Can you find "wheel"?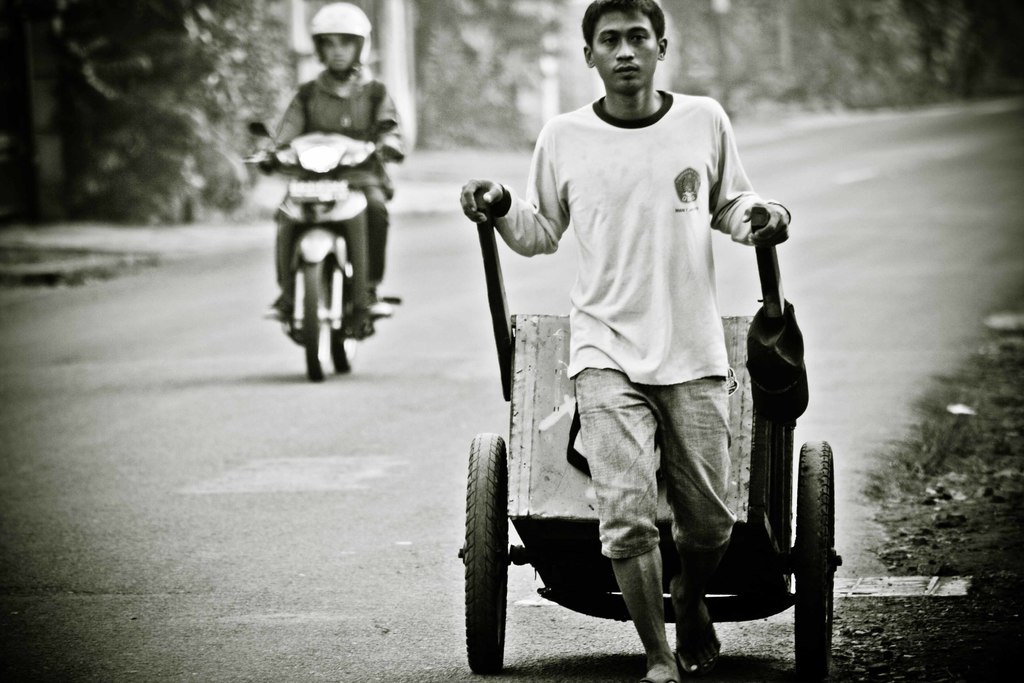
Yes, bounding box: {"x1": 461, "y1": 427, "x2": 531, "y2": 667}.
